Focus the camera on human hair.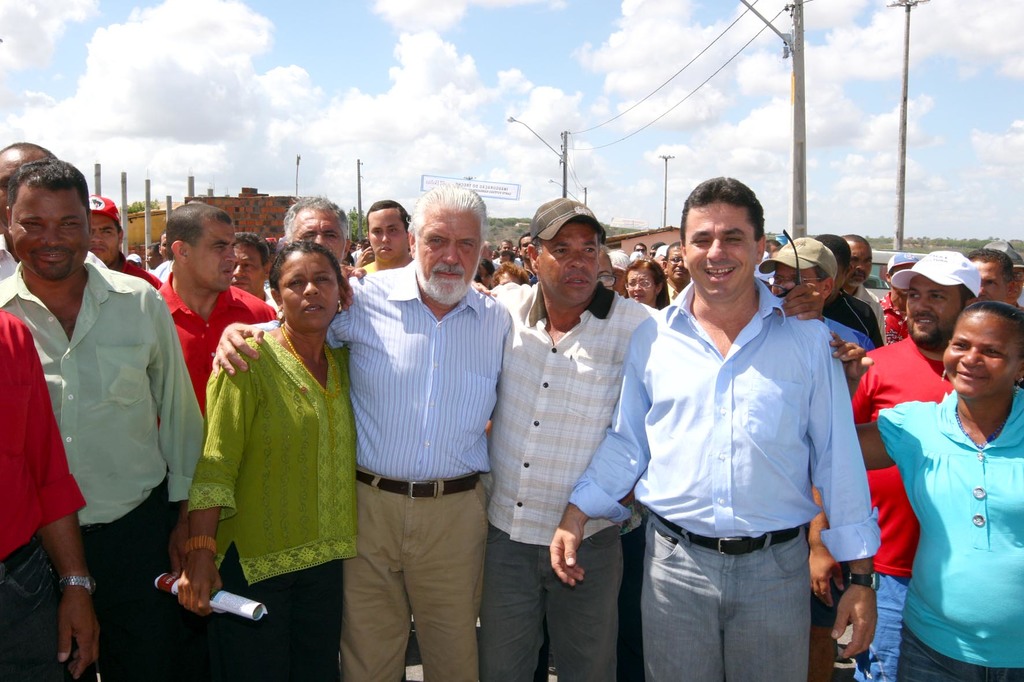
Focus region: {"x1": 813, "y1": 234, "x2": 852, "y2": 286}.
